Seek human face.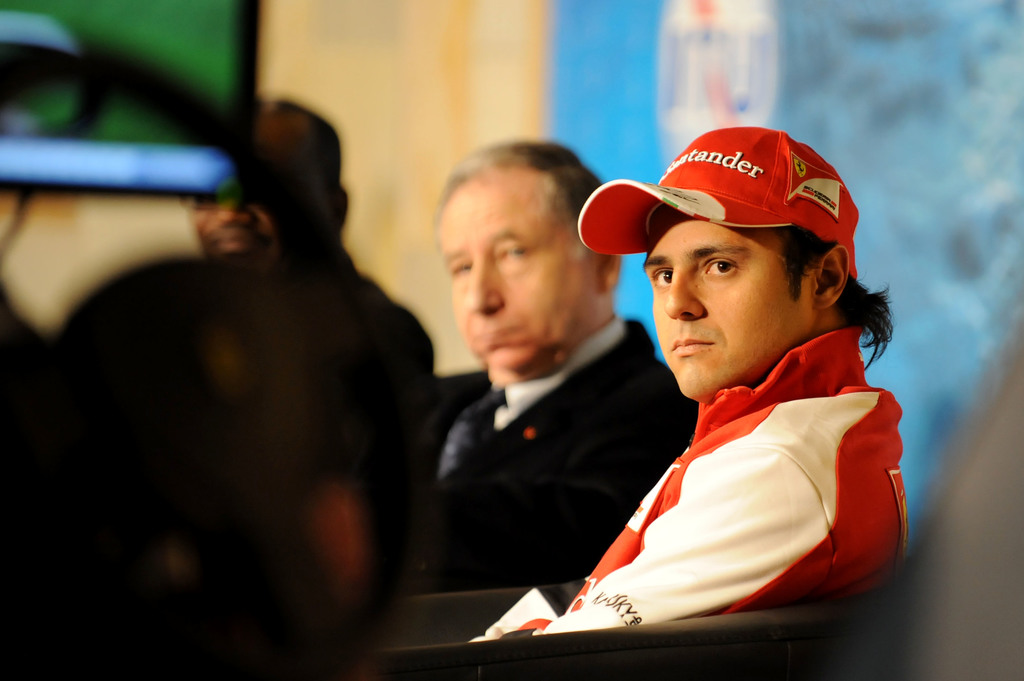
{"left": 193, "top": 113, "right": 321, "bottom": 254}.
